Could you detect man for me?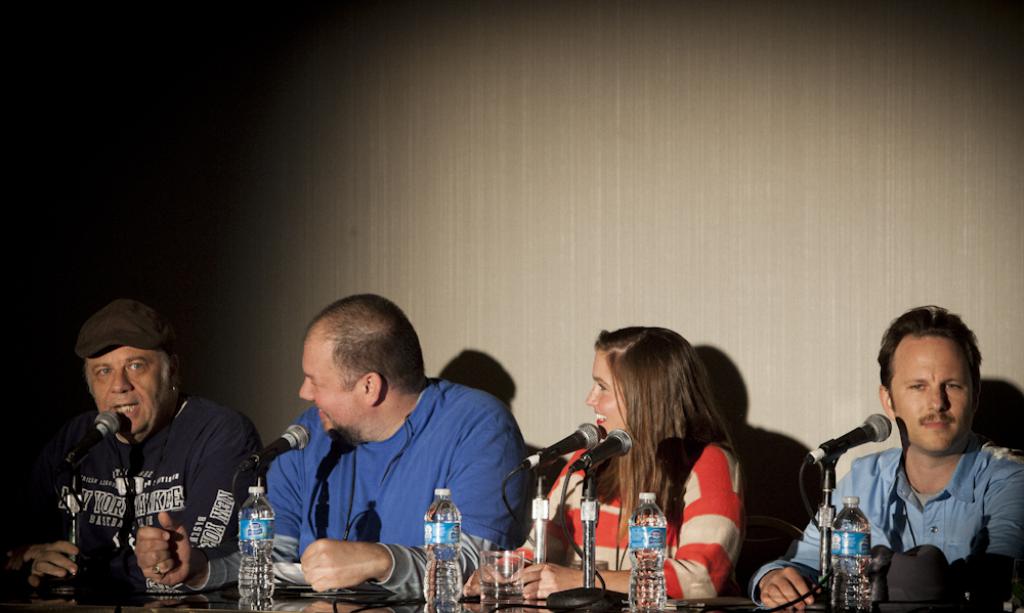
Detection result: [left=138, top=296, right=528, bottom=599].
